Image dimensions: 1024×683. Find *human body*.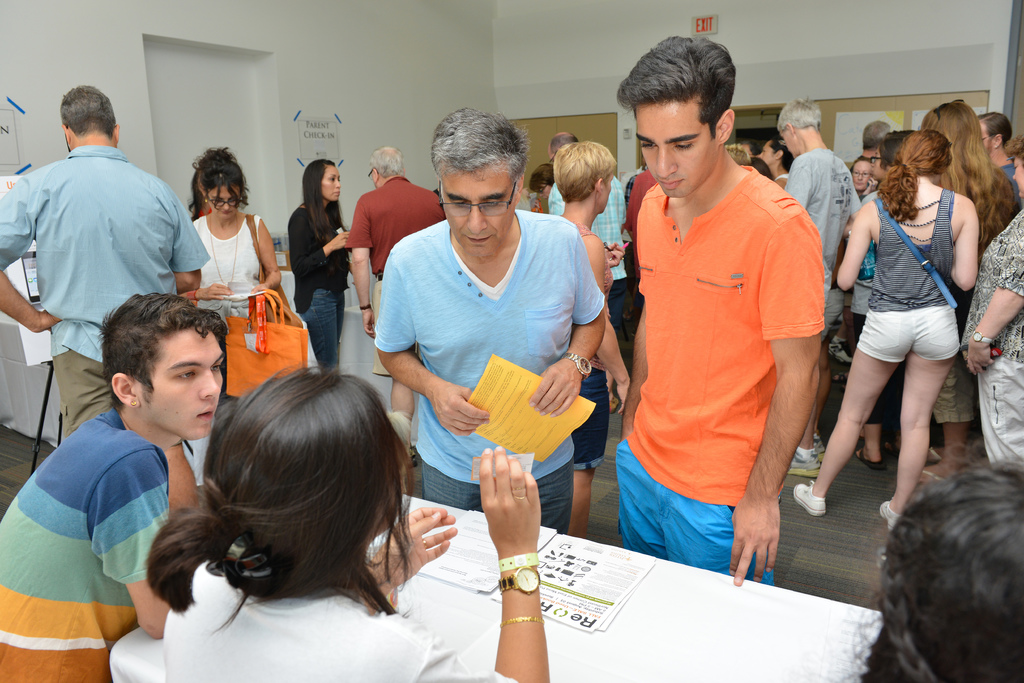
box=[190, 149, 281, 325].
